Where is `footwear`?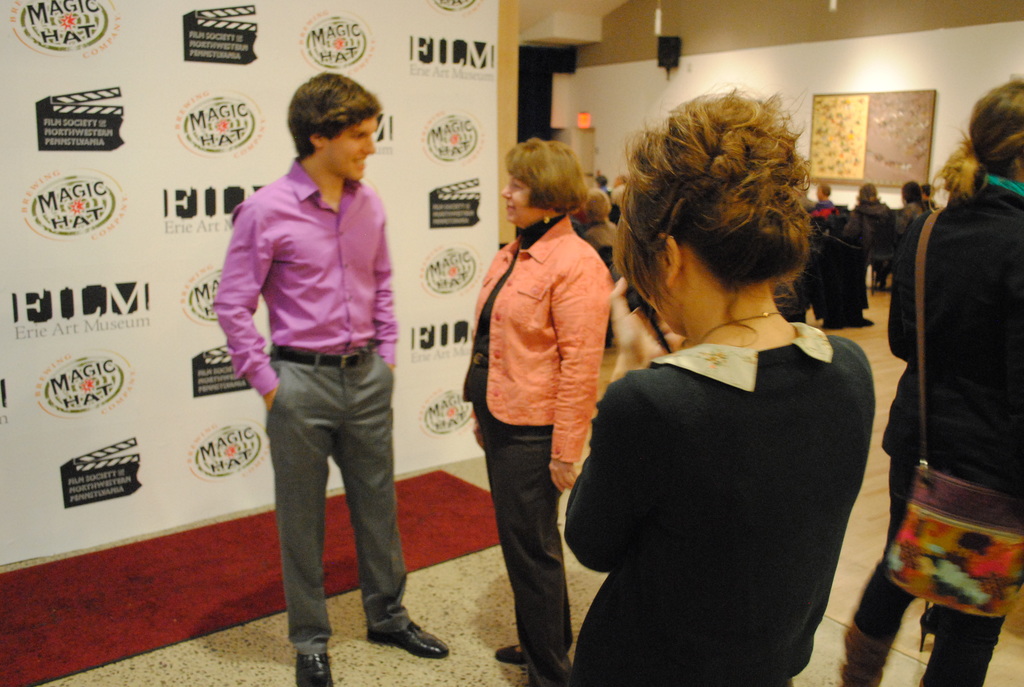
[x1=918, y1=605, x2=940, y2=654].
